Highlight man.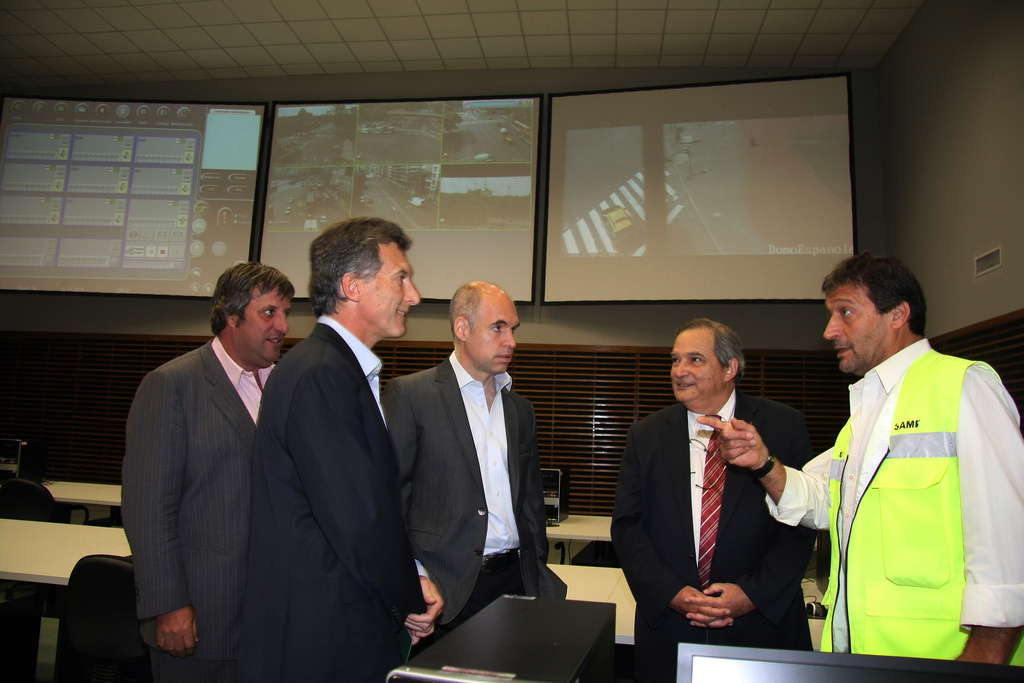
Highlighted region: (696,249,1023,657).
